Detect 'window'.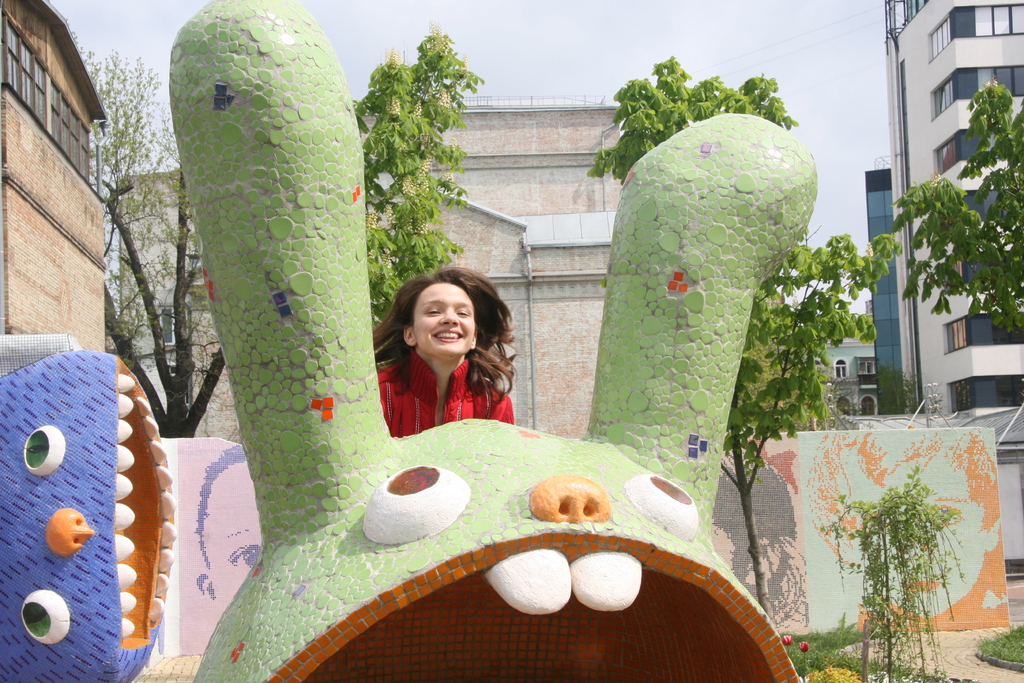
Detected at l=838, t=399, r=851, b=414.
